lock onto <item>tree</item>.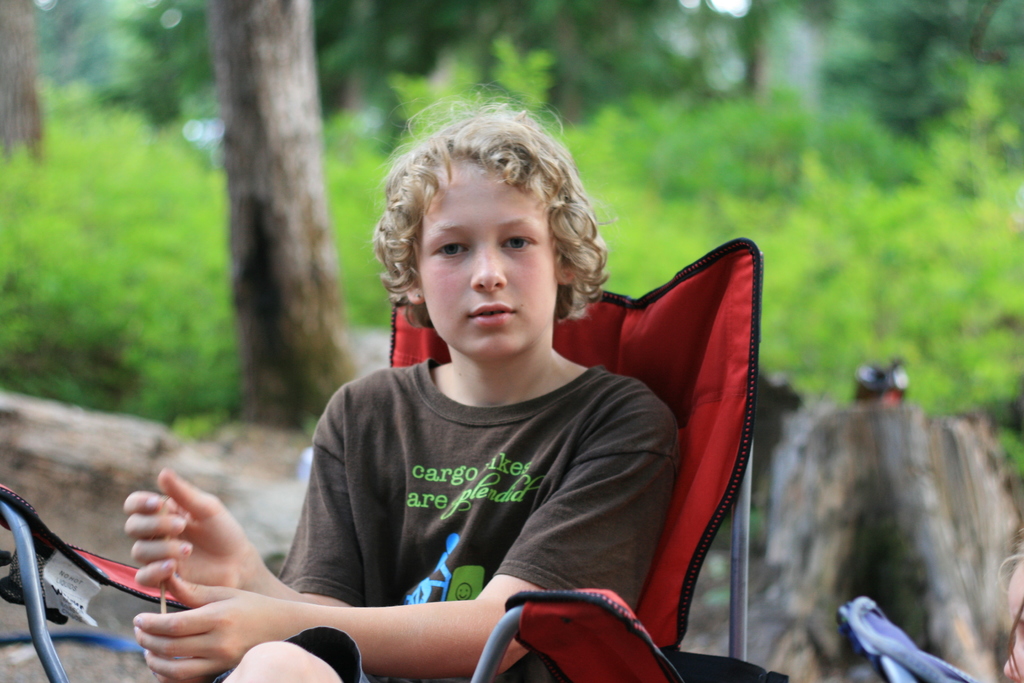
Locked: <bbox>216, 0, 314, 436</bbox>.
